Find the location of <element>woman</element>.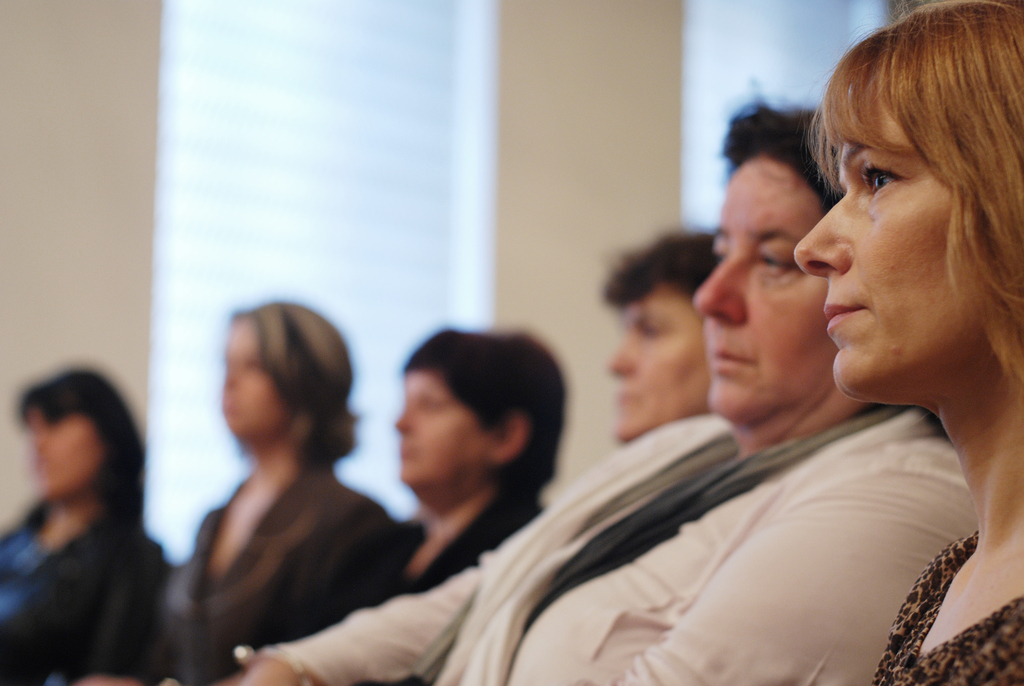
Location: [x1=787, y1=0, x2=1023, y2=685].
